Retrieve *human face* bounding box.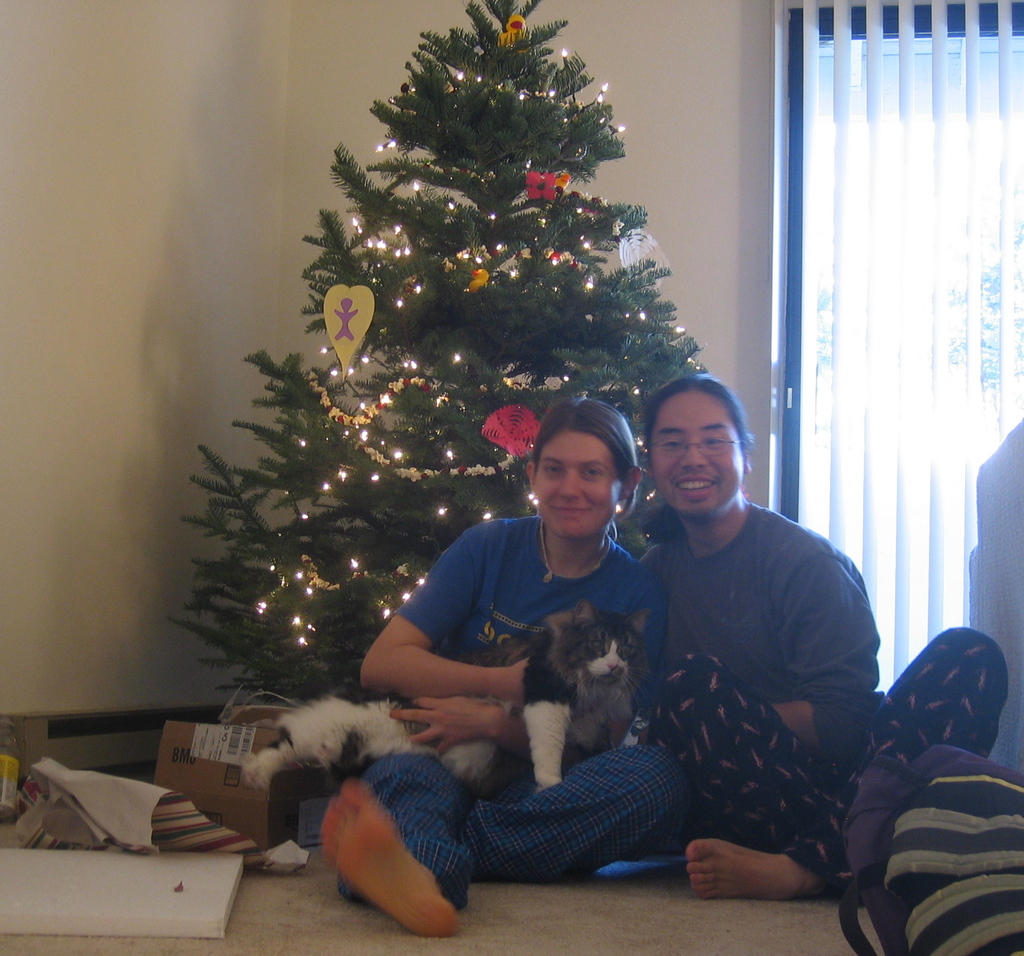
Bounding box: (left=532, top=432, right=622, bottom=537).
